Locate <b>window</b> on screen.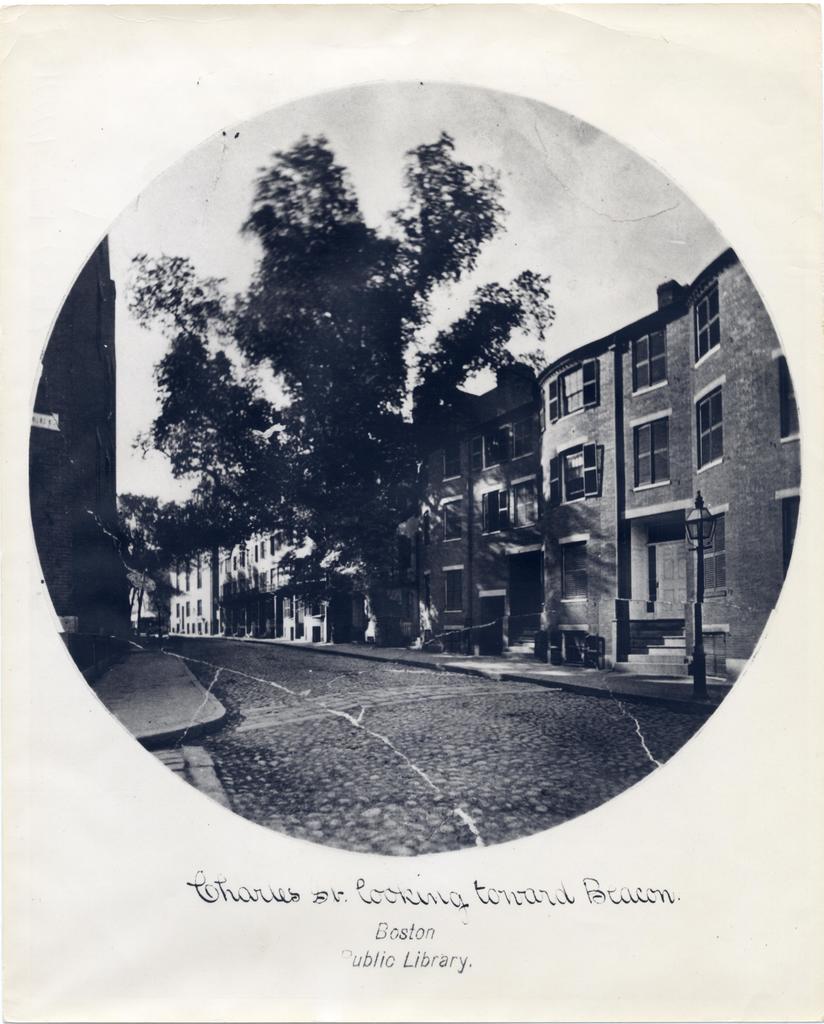
On screen at detection(464, 413, 537, 473).
